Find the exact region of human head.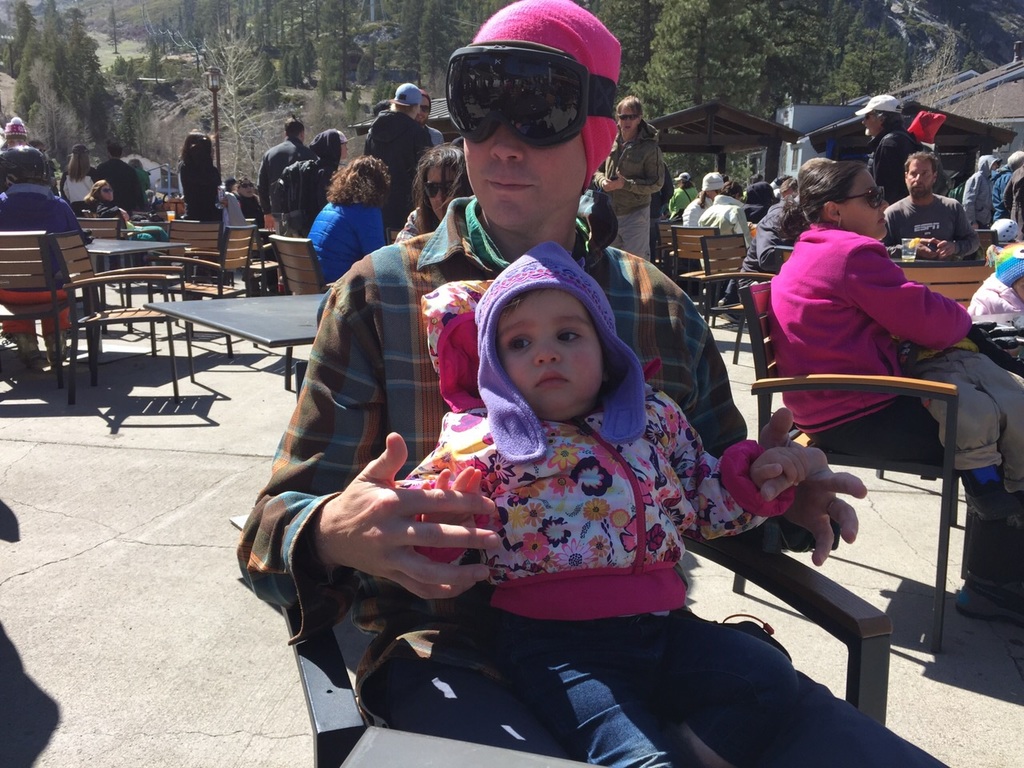
Exact region: {"left": 182, "top": 131, "right": 213, "bottom": 166}.
